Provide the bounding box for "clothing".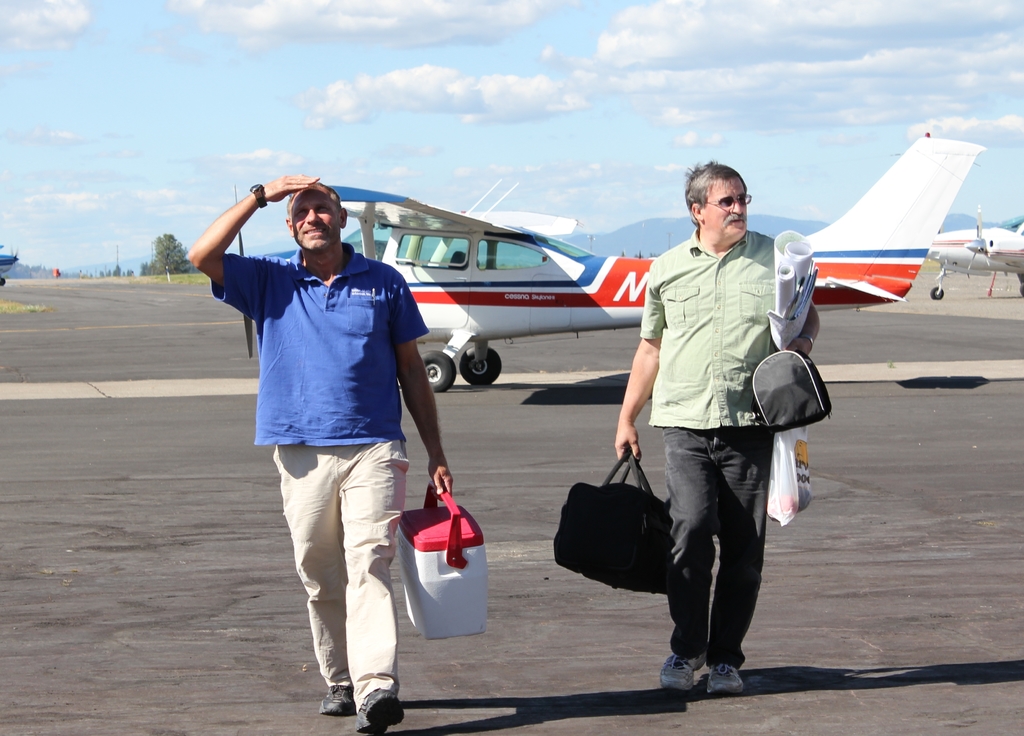
l=212, t=243, r=427, b=710.
